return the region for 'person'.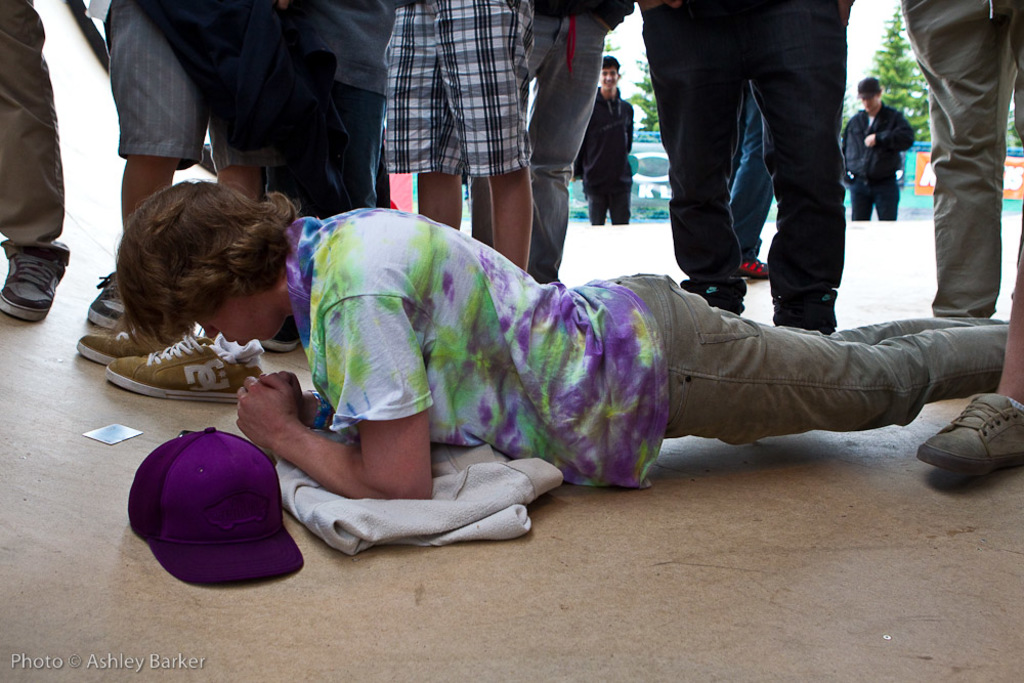
Rect(915, 228, 1023, 502).
